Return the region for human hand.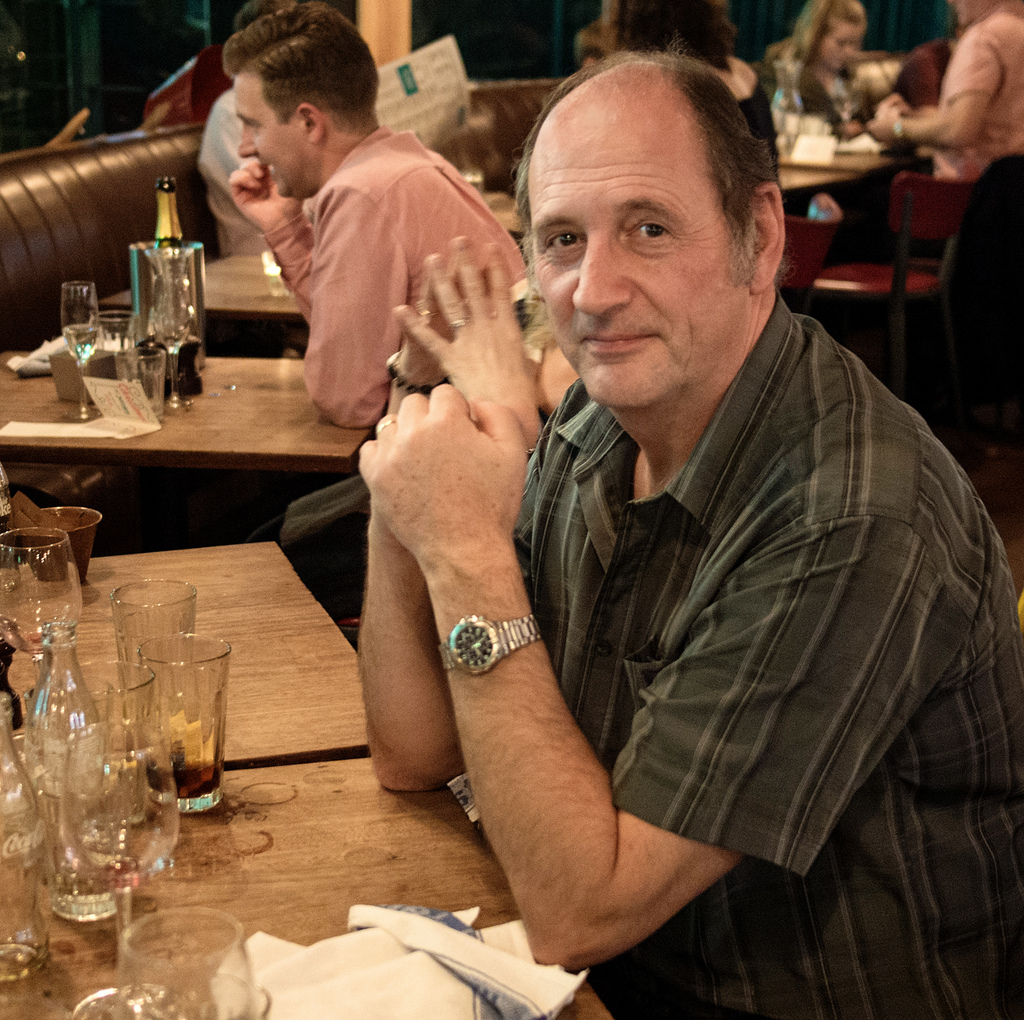
230:157:307:234.
